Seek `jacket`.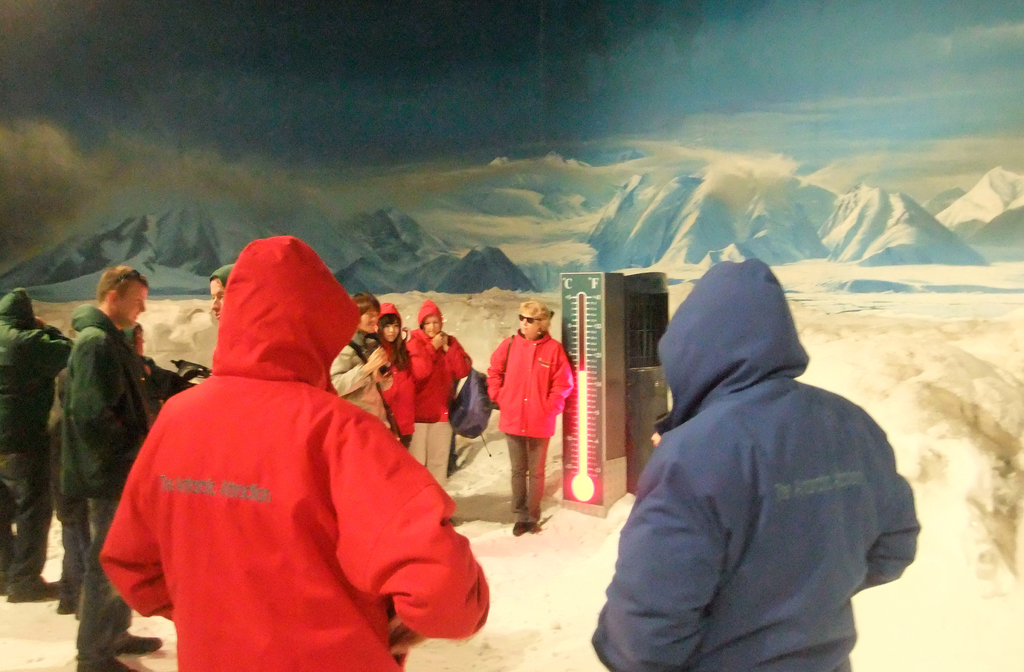
[left=591, top=256, right=920, bottom=671].
